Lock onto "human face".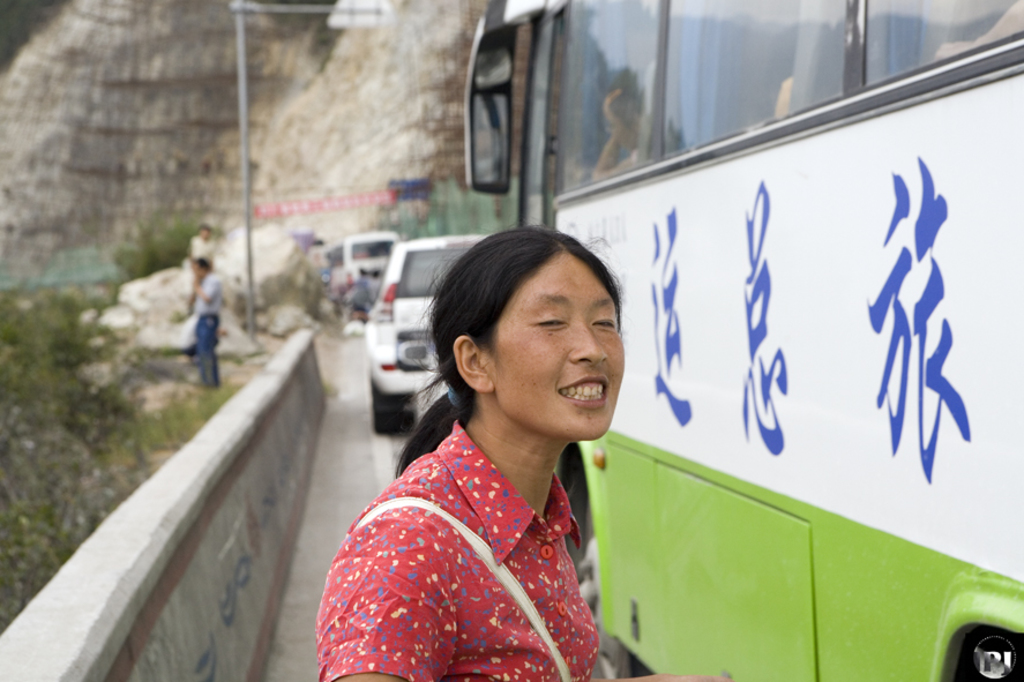
Locked: select_region(480, 248, 620, 439).
